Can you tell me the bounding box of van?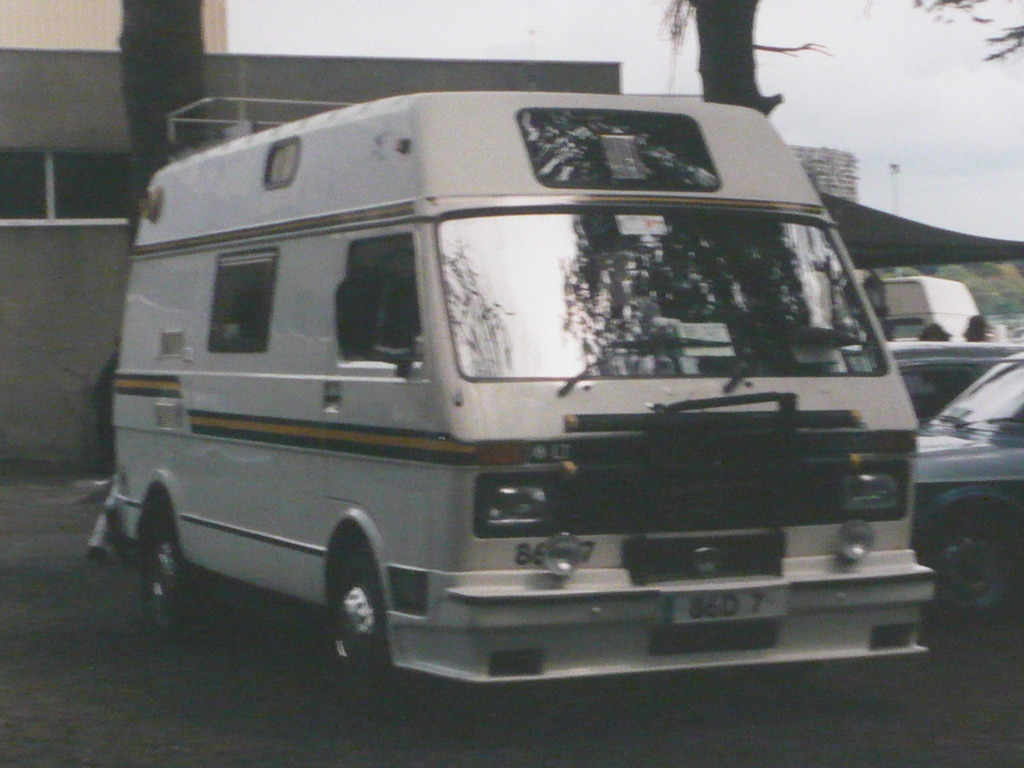
x1=93 y1=92 x2=932 y2=707.
